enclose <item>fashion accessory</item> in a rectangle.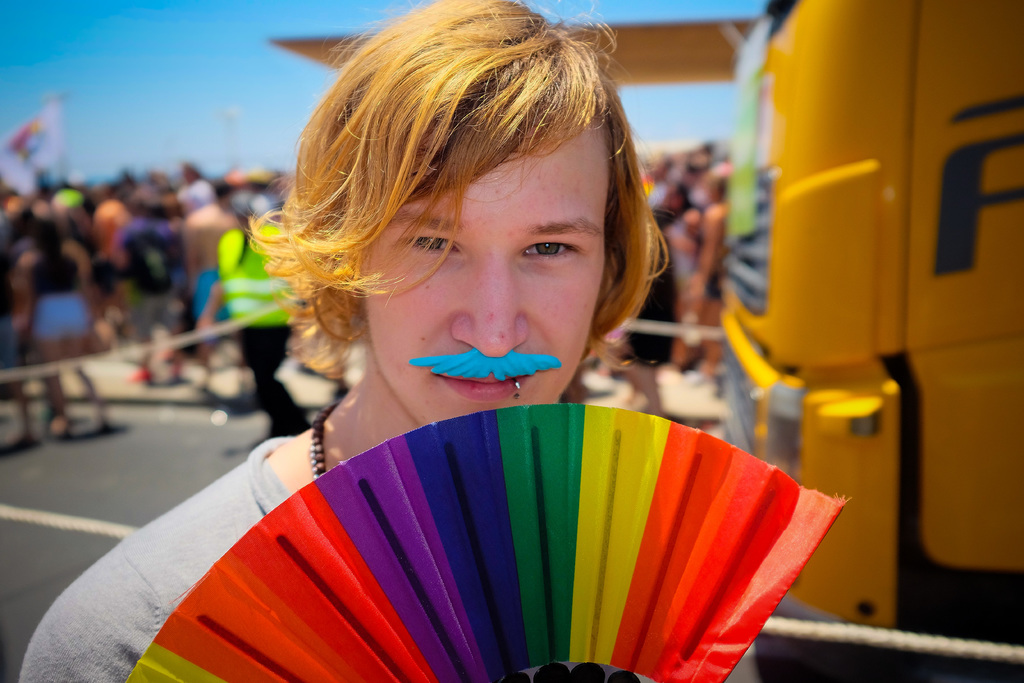
410:345:564:383.
